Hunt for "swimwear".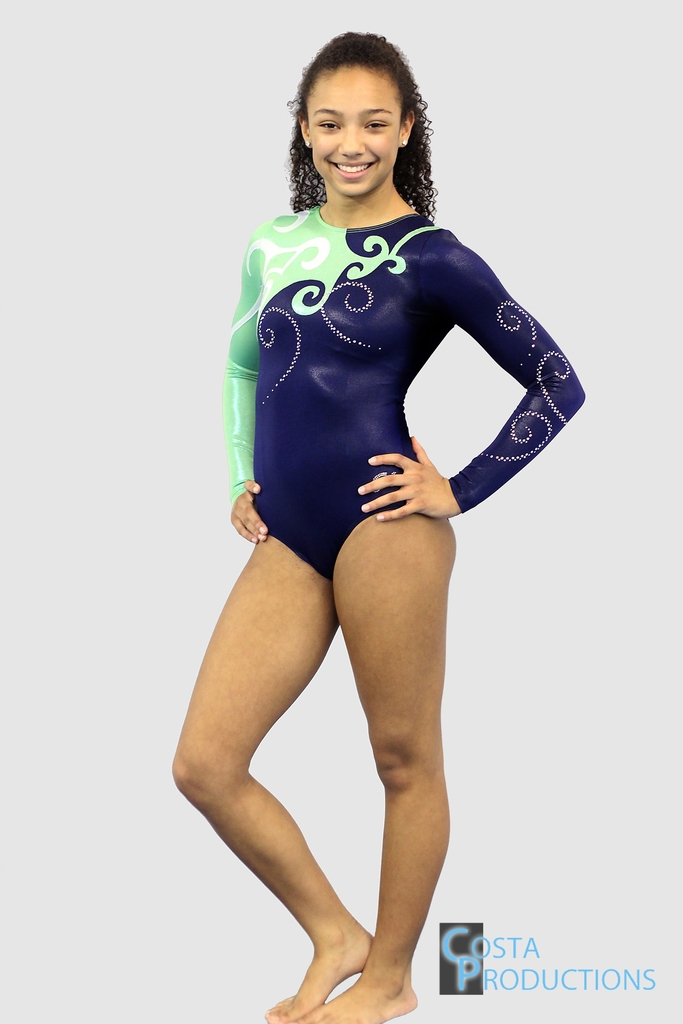
Hunted down at {"x1": 215, "y1": 188, "x2": 593, "y2": 566}.
